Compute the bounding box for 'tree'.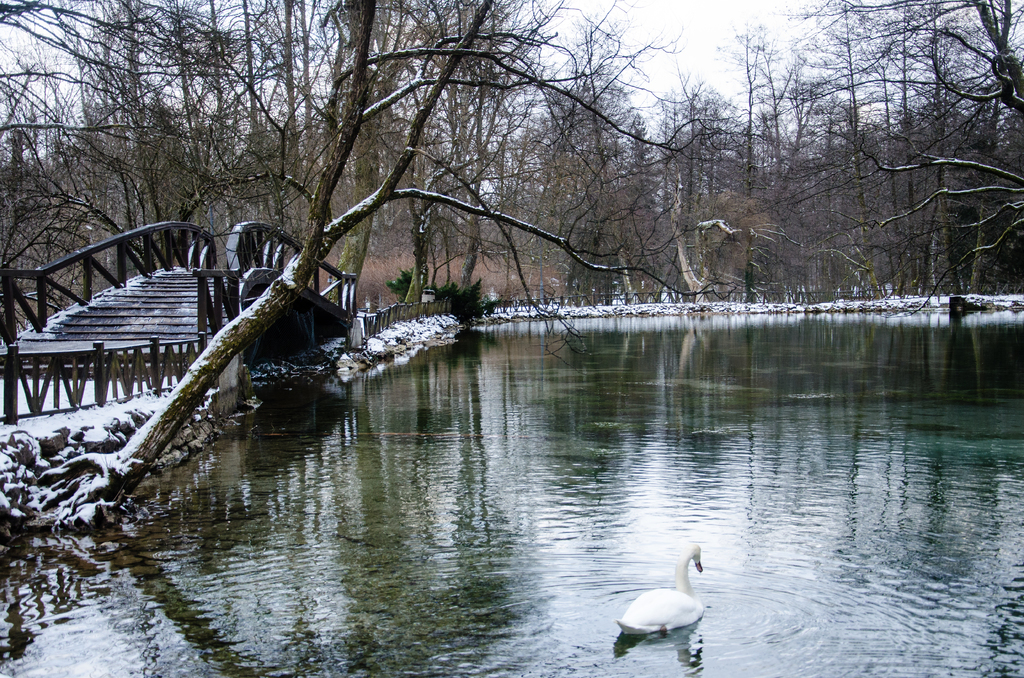
detection(659, 80, 745, 257).
